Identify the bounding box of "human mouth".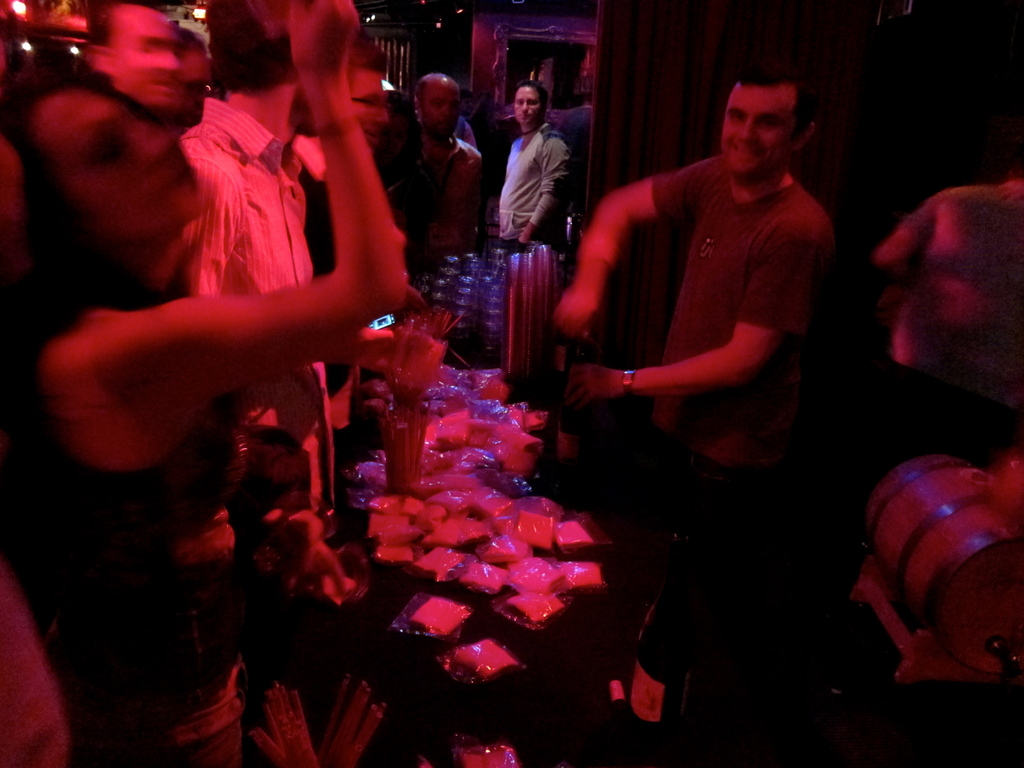
<bbox>161, 163, 186, 191</bbox>.
